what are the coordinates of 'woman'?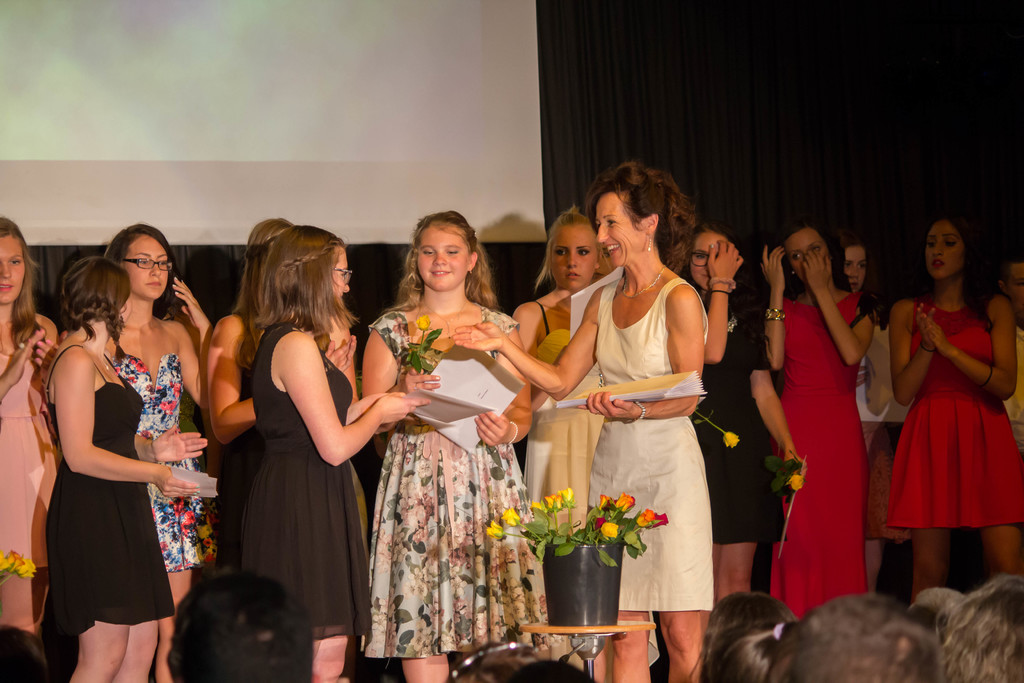
left=235, top=233, right=430, bottom=682.
